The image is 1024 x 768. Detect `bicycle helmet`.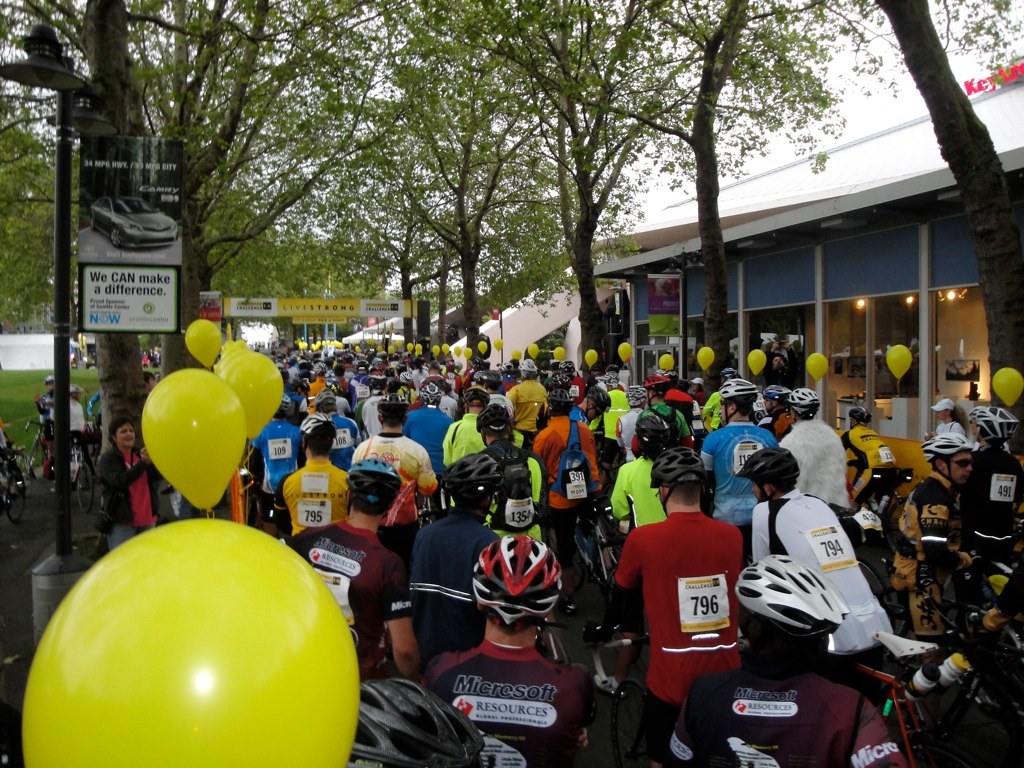
Detection: [973,406,1014,445].
